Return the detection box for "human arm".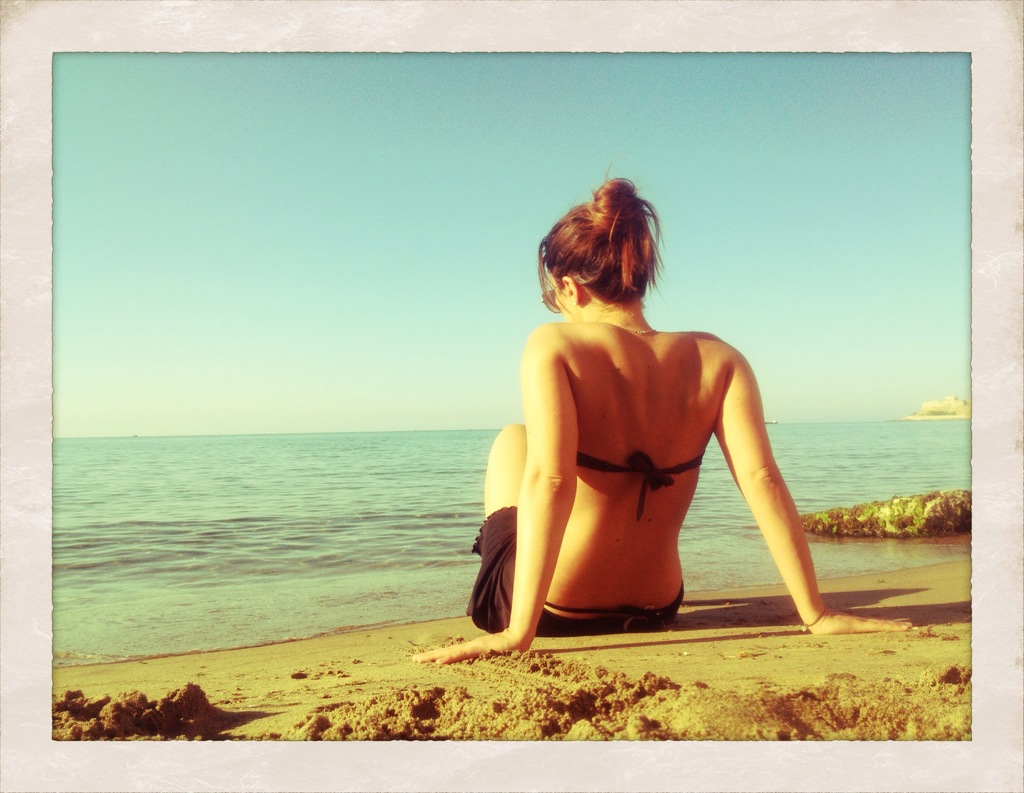
region(412, 332, 586, 665).
